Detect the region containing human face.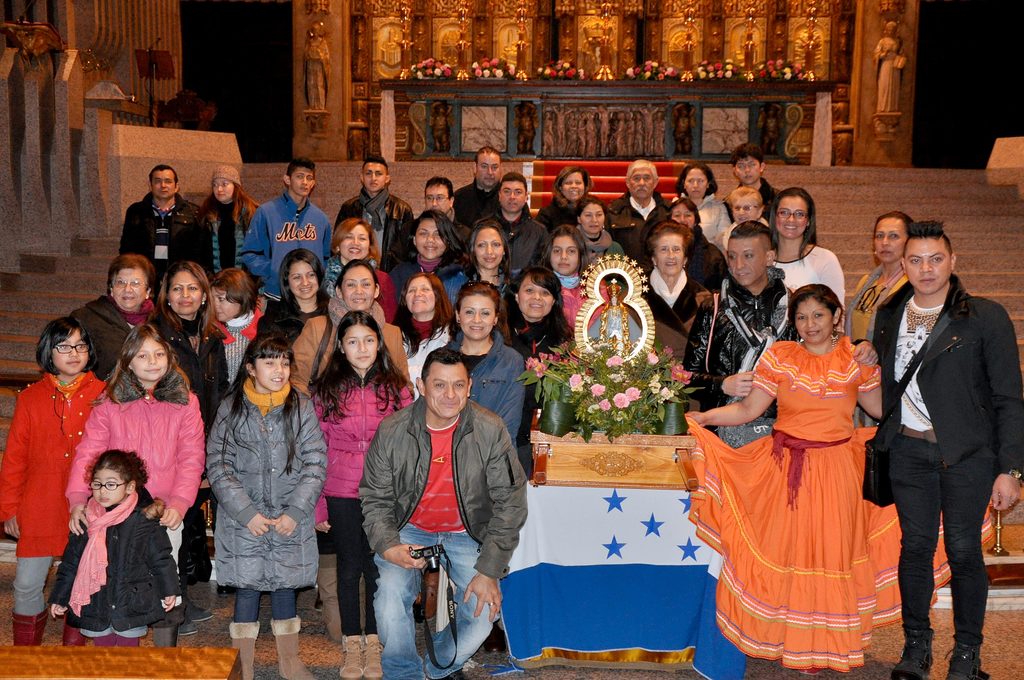
bbox=[735, 200, 757, 223].
